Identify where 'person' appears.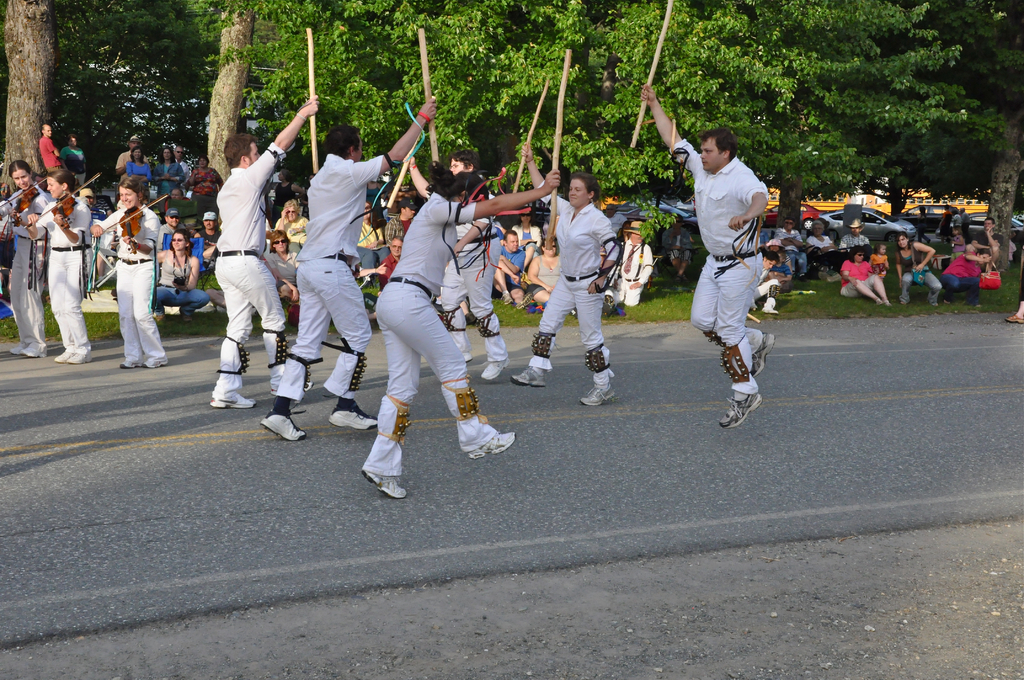
Appears at 360,202,385,286.
